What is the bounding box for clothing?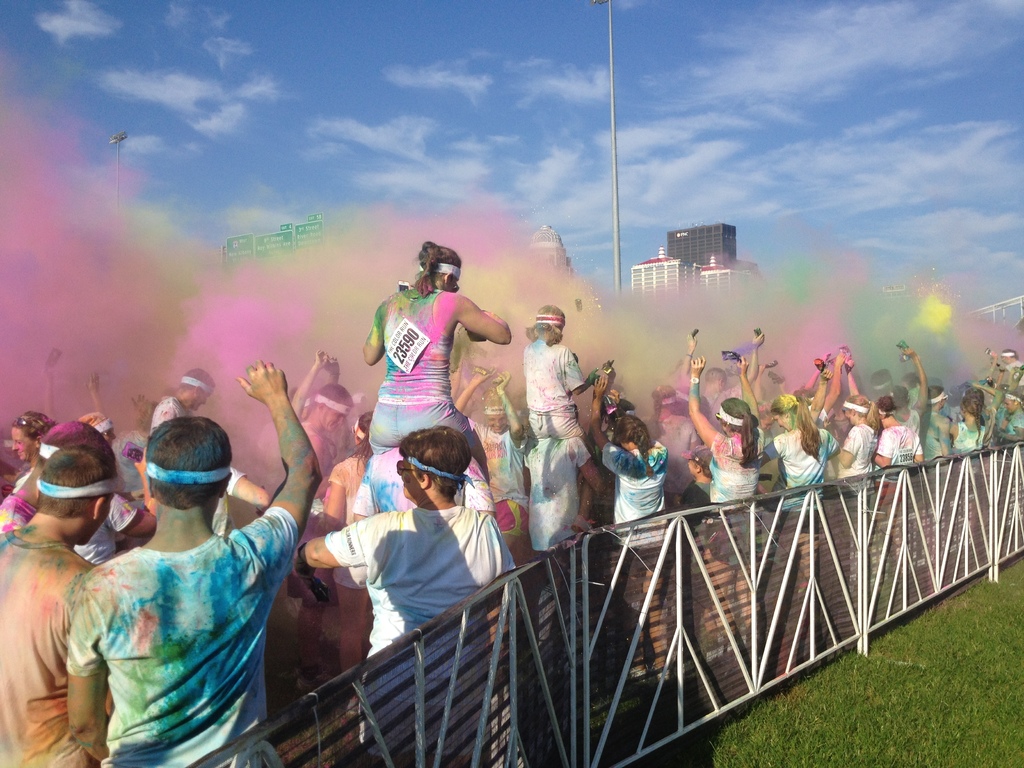
left=53, top=463, right=296, bottom=767.
